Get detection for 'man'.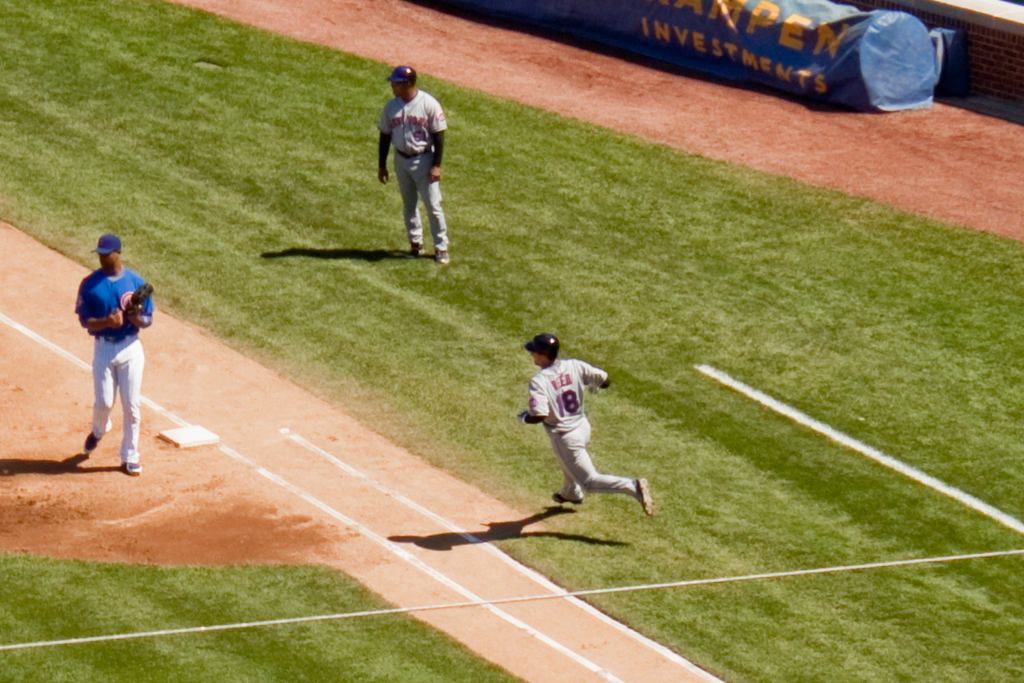
Detection: select_region(63, 213, 158, 474).
